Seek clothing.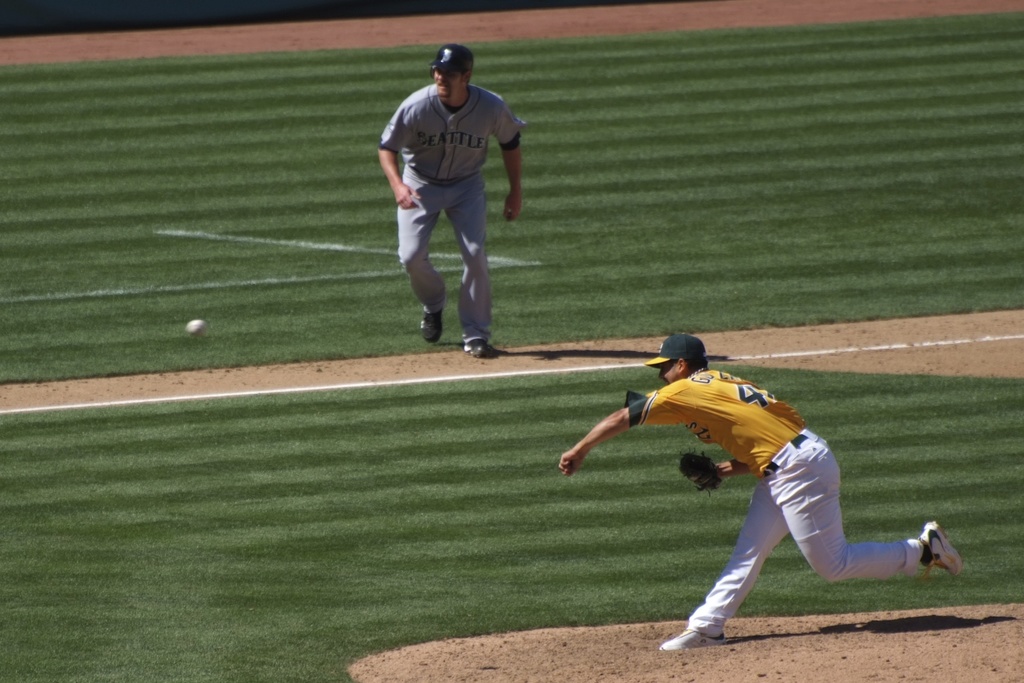
[x1=623, y1=328, x2=921, y2=635].
